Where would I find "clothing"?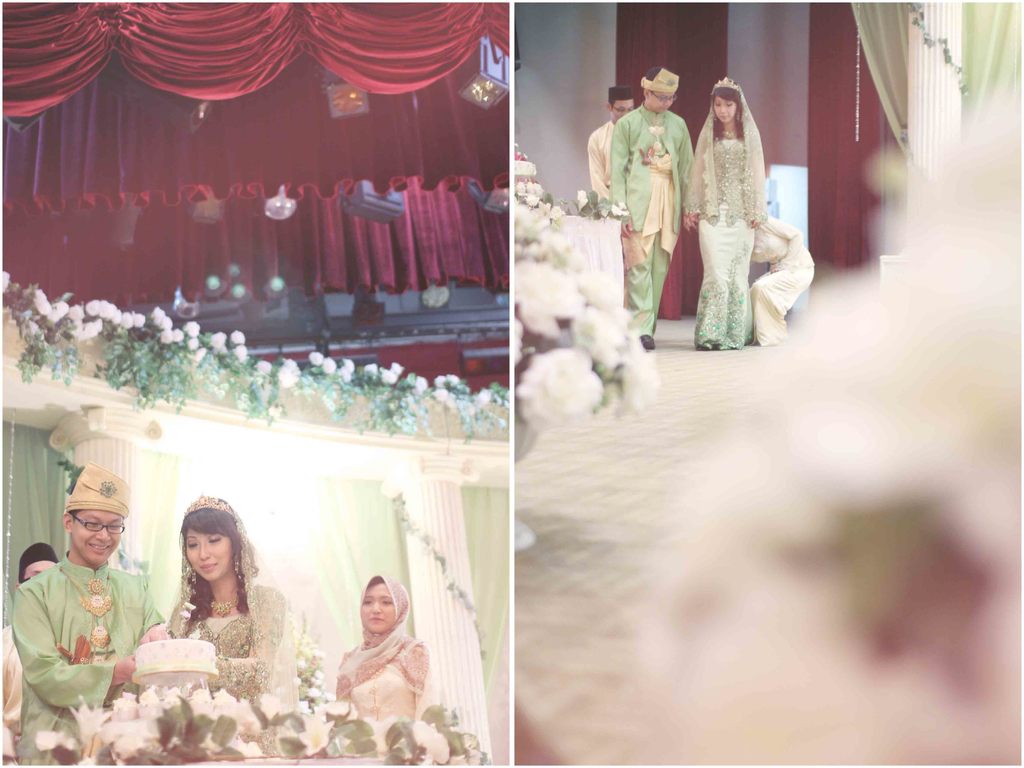
At x1=692 y1=77 x2=764 y2=343.
